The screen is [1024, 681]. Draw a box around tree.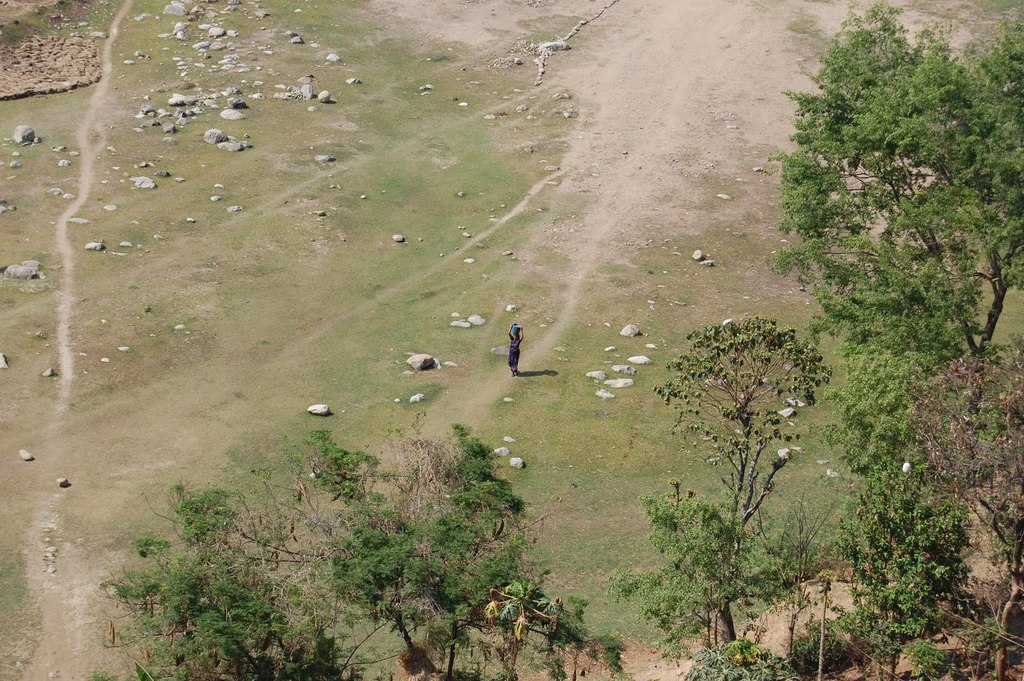
(x1=655, y1=307, x2=834, y2=680).
